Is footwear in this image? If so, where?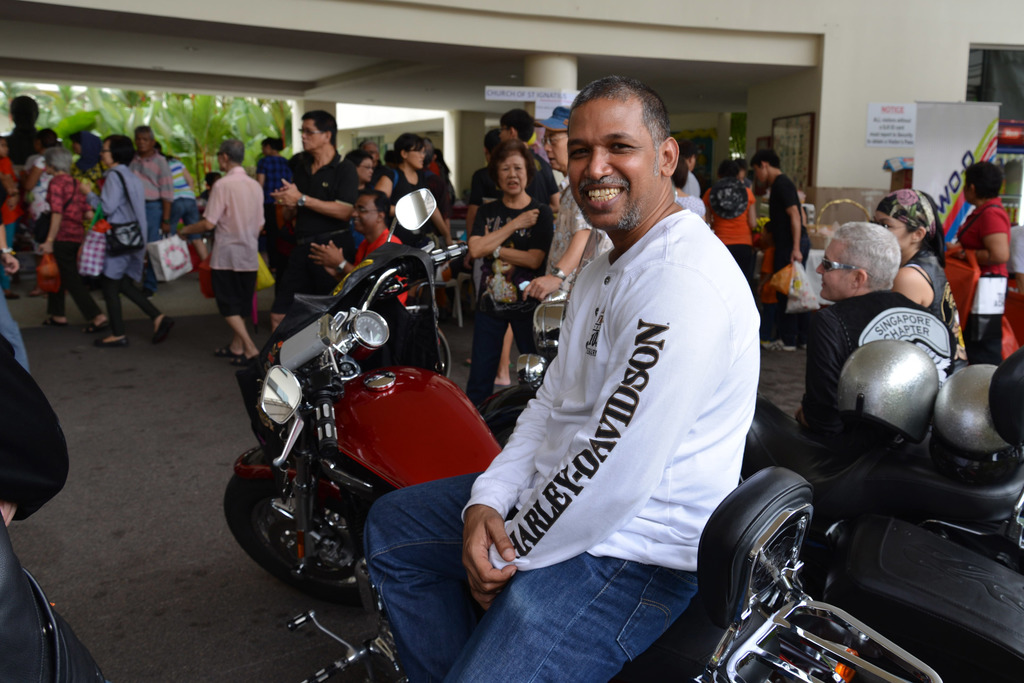
Yes, at <region>158, 307, 175, 346</region>.
